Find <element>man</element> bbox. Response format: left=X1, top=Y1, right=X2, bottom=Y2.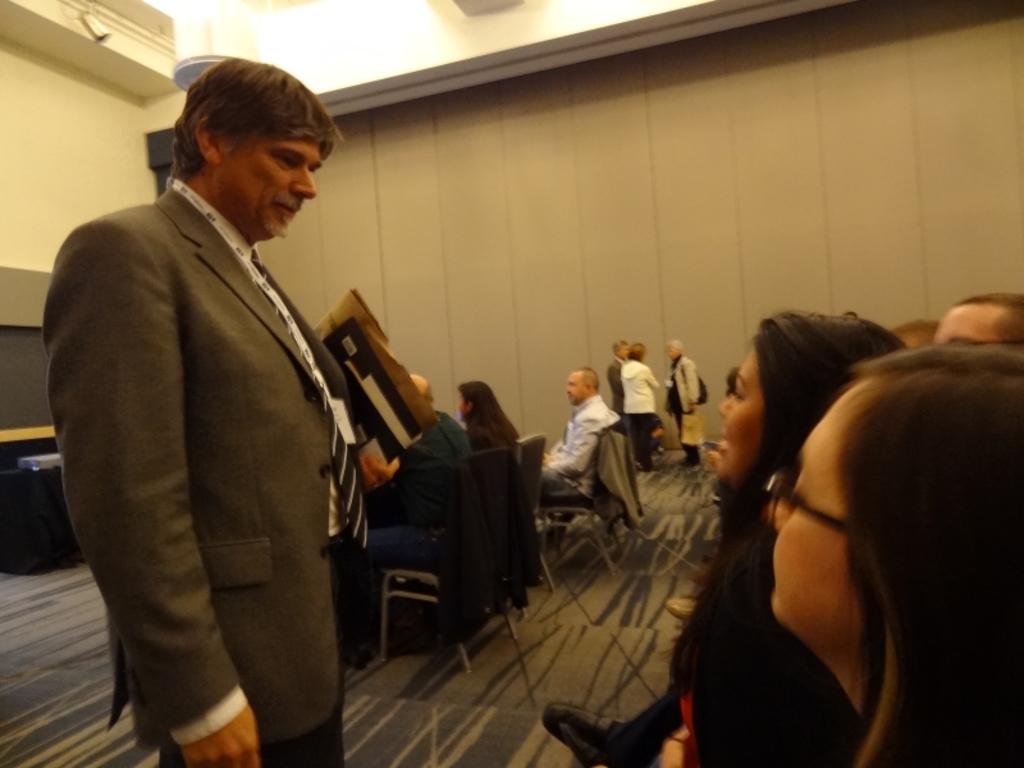
left=45, top=32, right=392, bottom=762.
